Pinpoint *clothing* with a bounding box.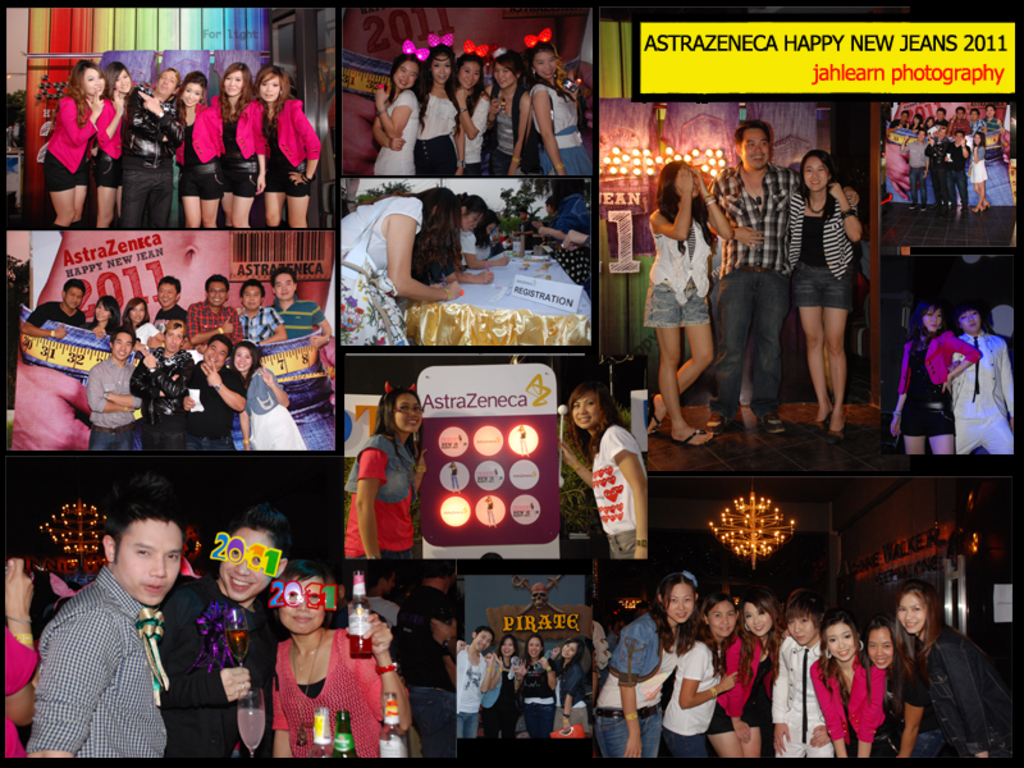
x1=151 y1=301 x2=187 y2=338.
